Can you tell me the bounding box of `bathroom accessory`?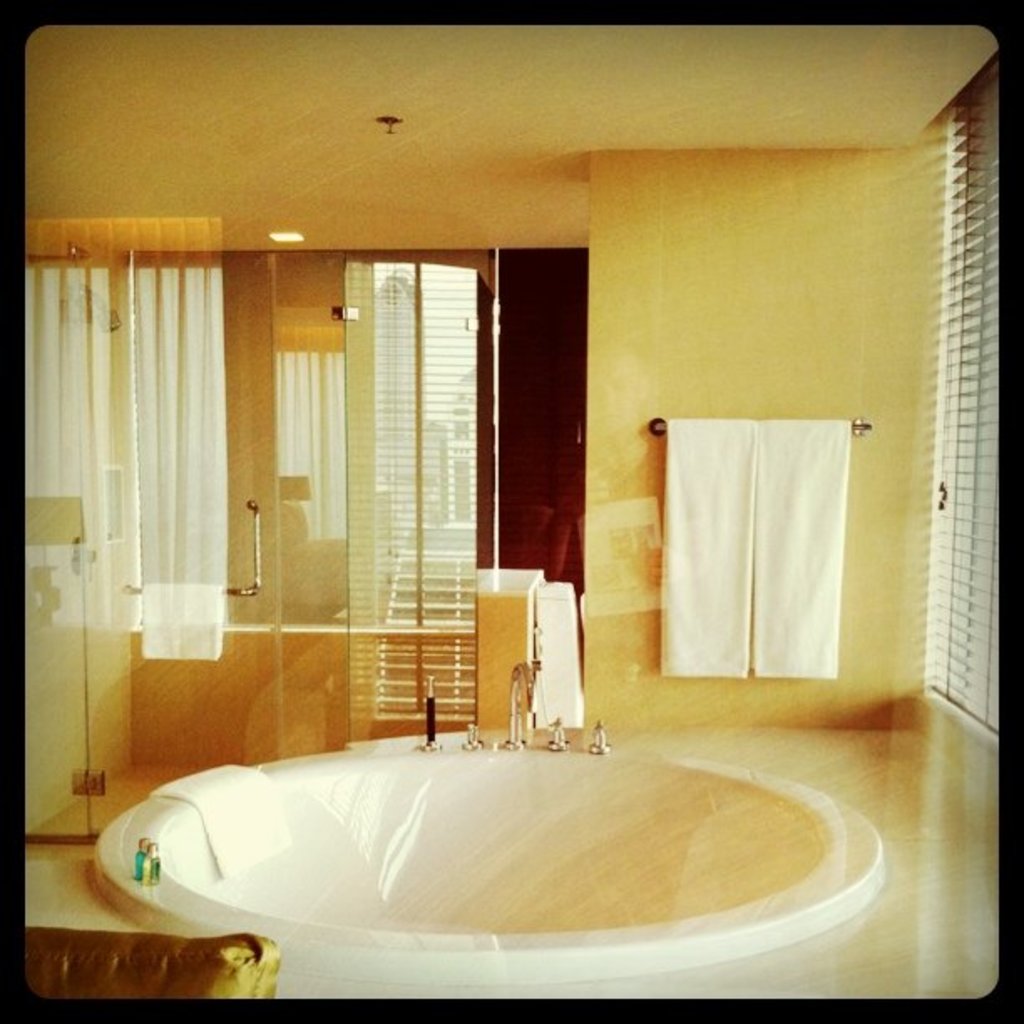
(581,719,626,763).
